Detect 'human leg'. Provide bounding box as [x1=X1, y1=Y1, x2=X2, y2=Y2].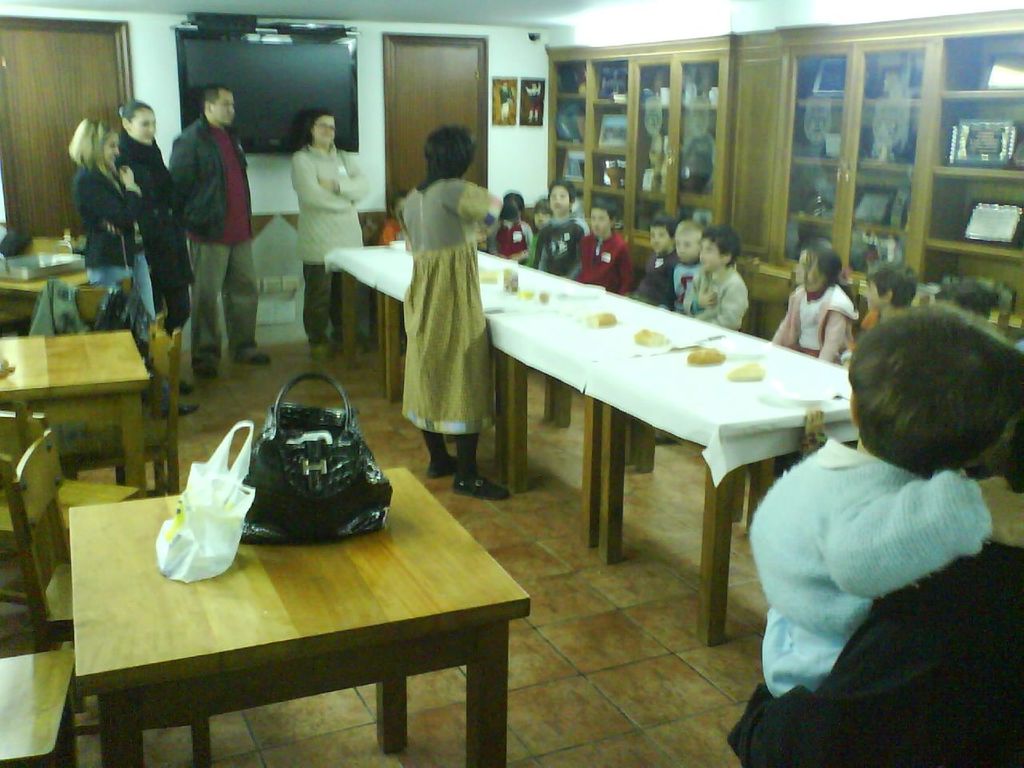
[x1=85, y1=250, x2=127, y2=306].
